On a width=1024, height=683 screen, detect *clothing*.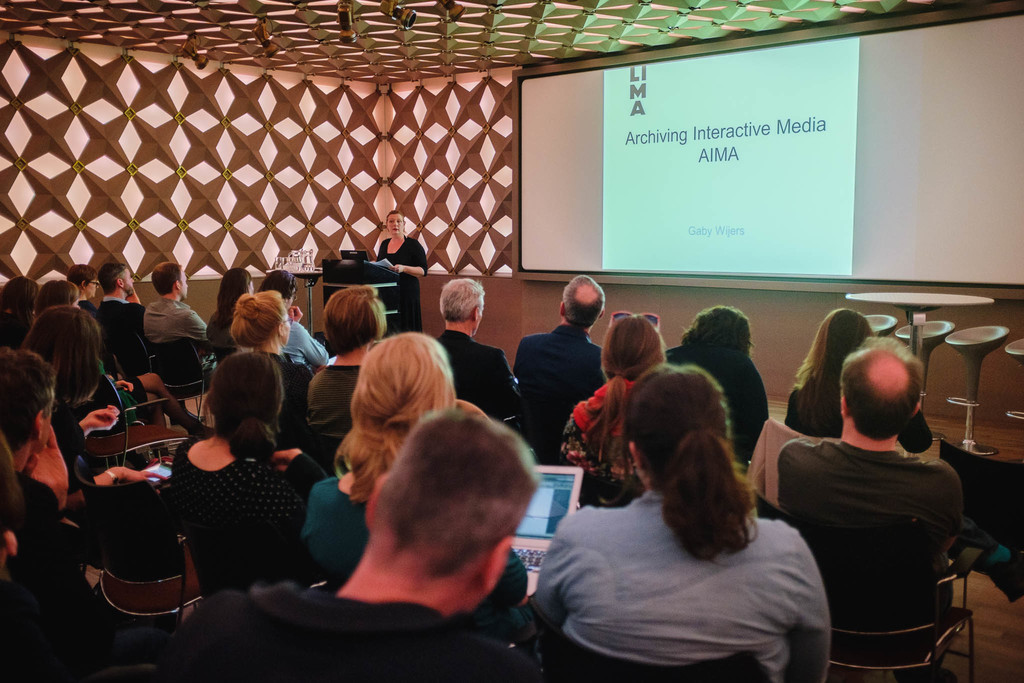
left=536, top=484, right=834, bottom=675.
